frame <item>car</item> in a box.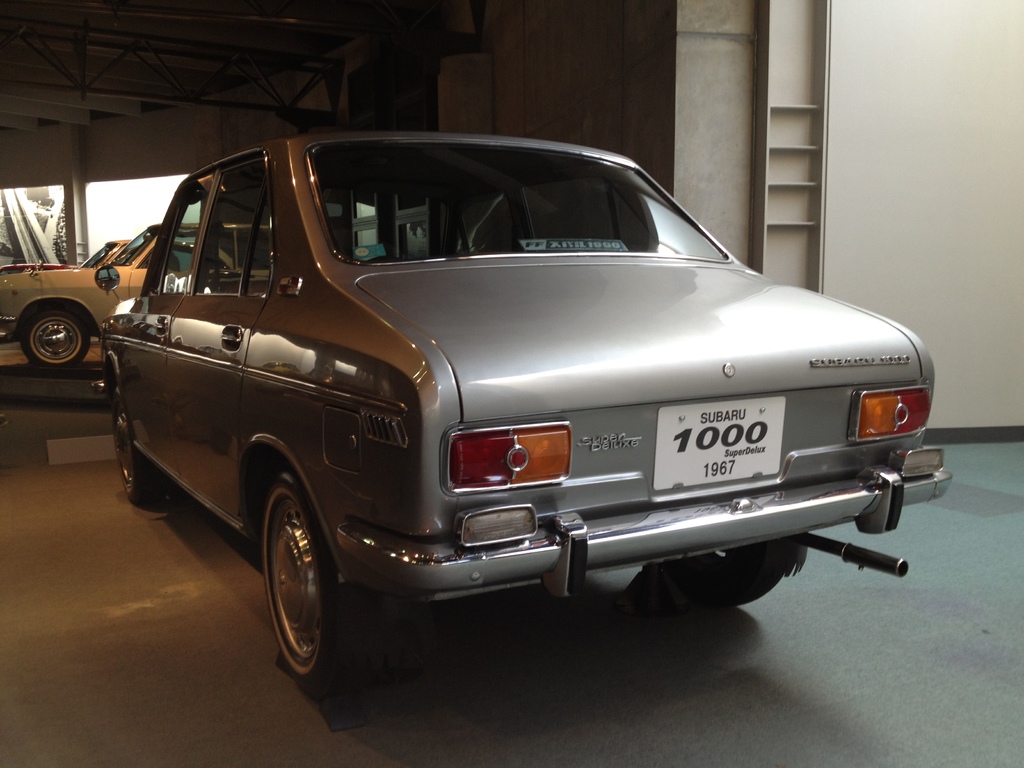
x1=0 y1=220 x2=213 y2=369.
